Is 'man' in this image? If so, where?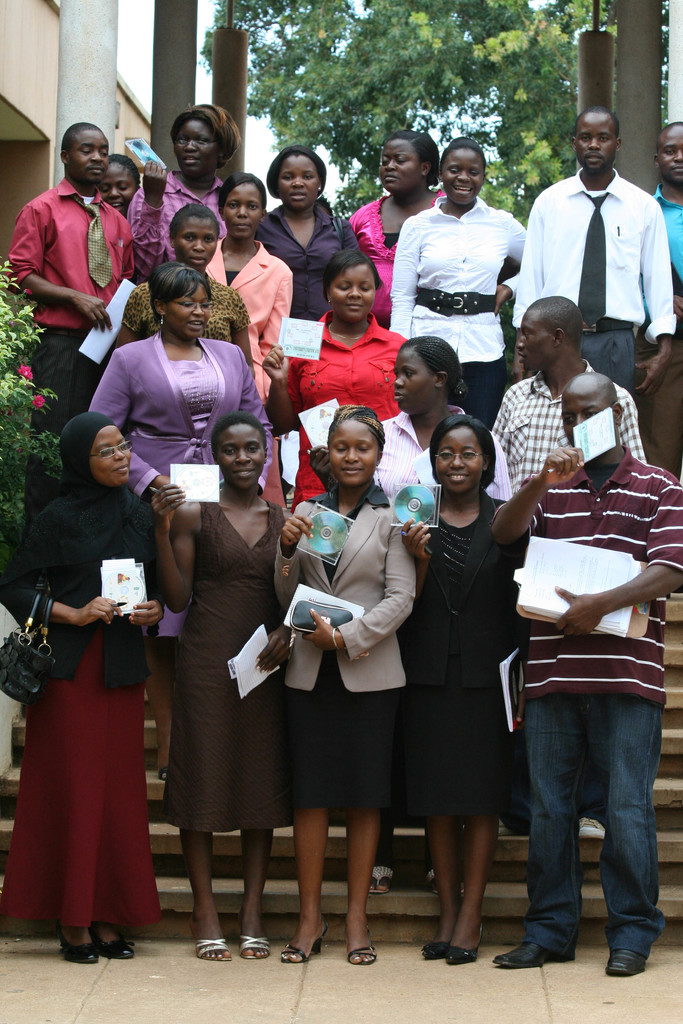
Yes, at 4, 120, 134, 532.
